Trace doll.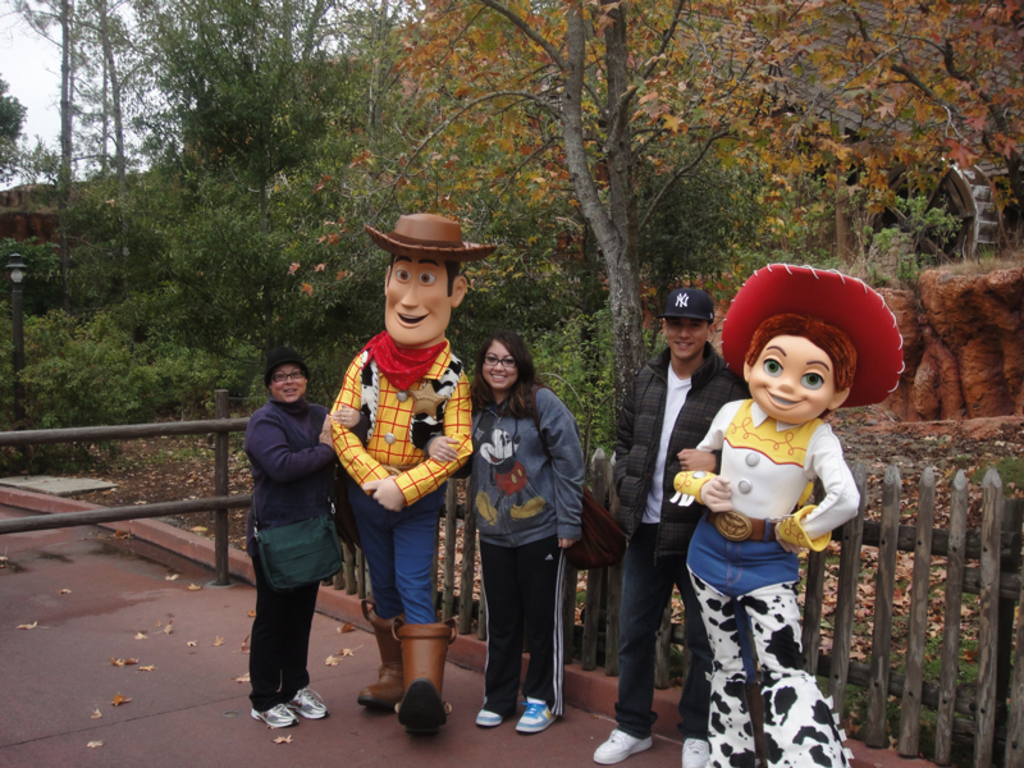
Traced to detection(340, 205, 479, 735).
